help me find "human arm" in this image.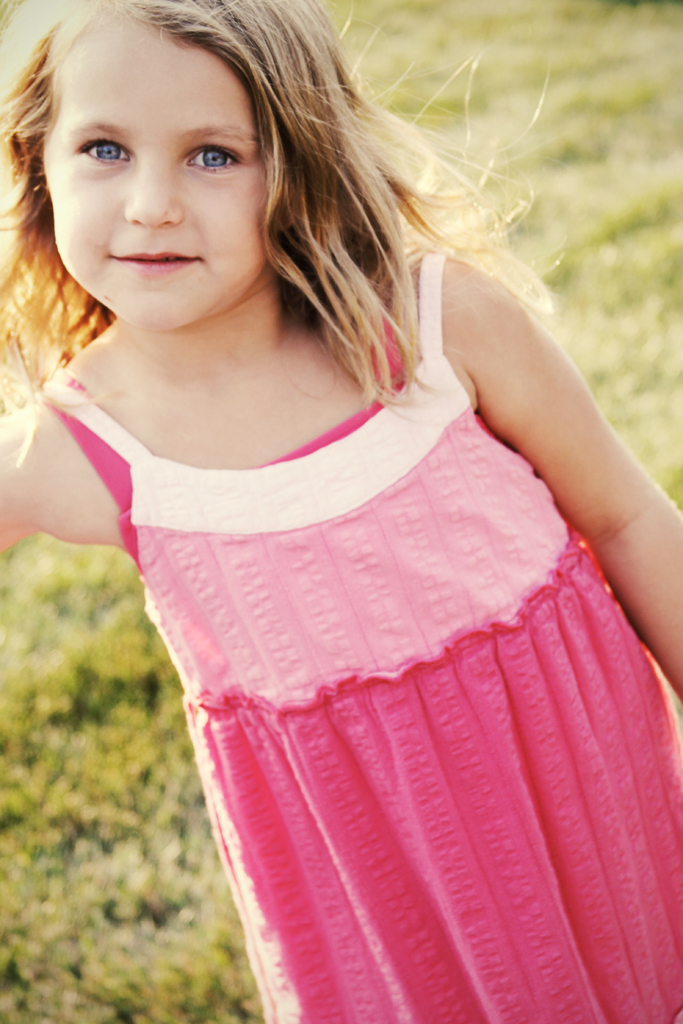
Found it: <region>0, 365, 154, 575</region>.
